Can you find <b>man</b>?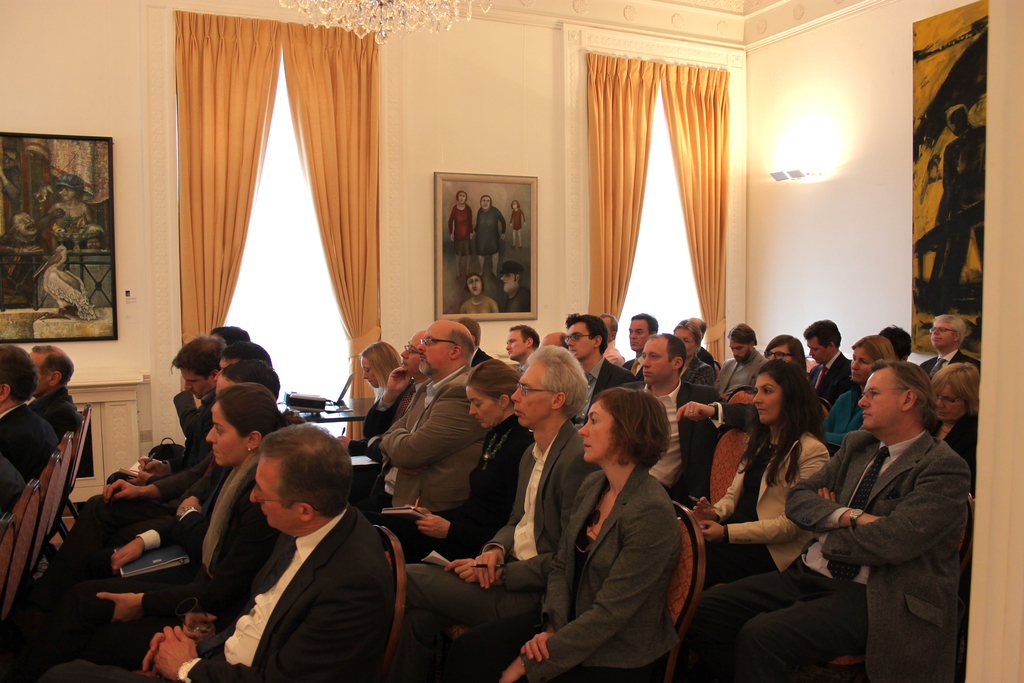
Yes, bounding box: left=774, top=330, right=977, bottom=670.
